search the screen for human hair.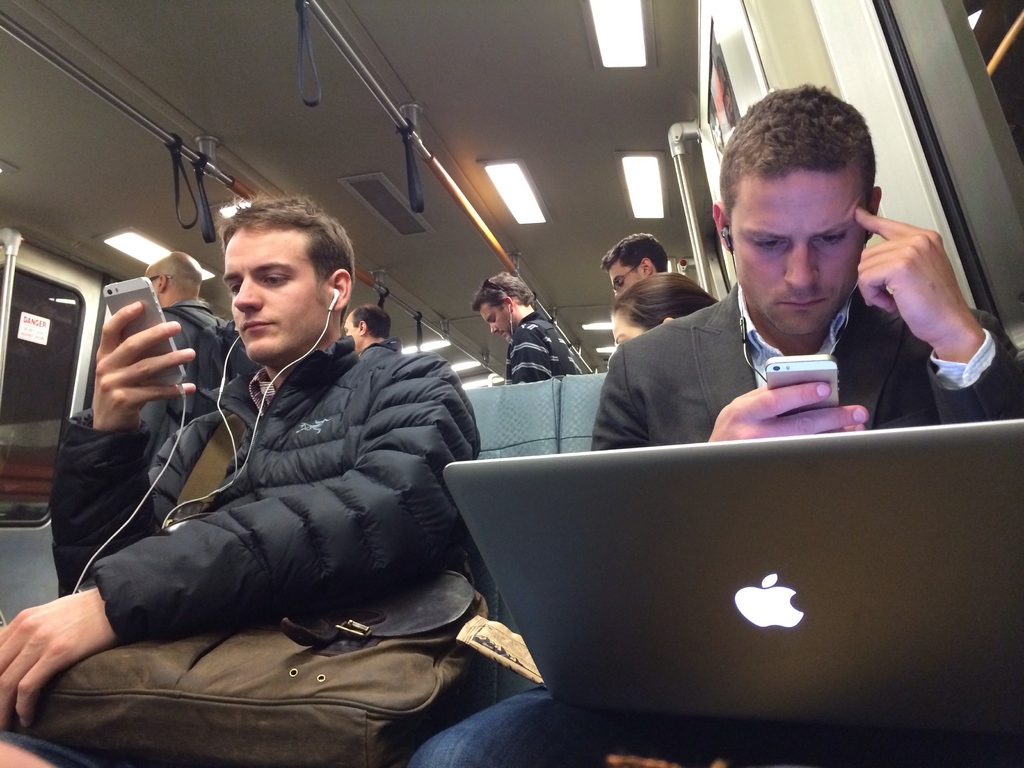
Found at [left=611, top=269, right=721, bottom=332].
